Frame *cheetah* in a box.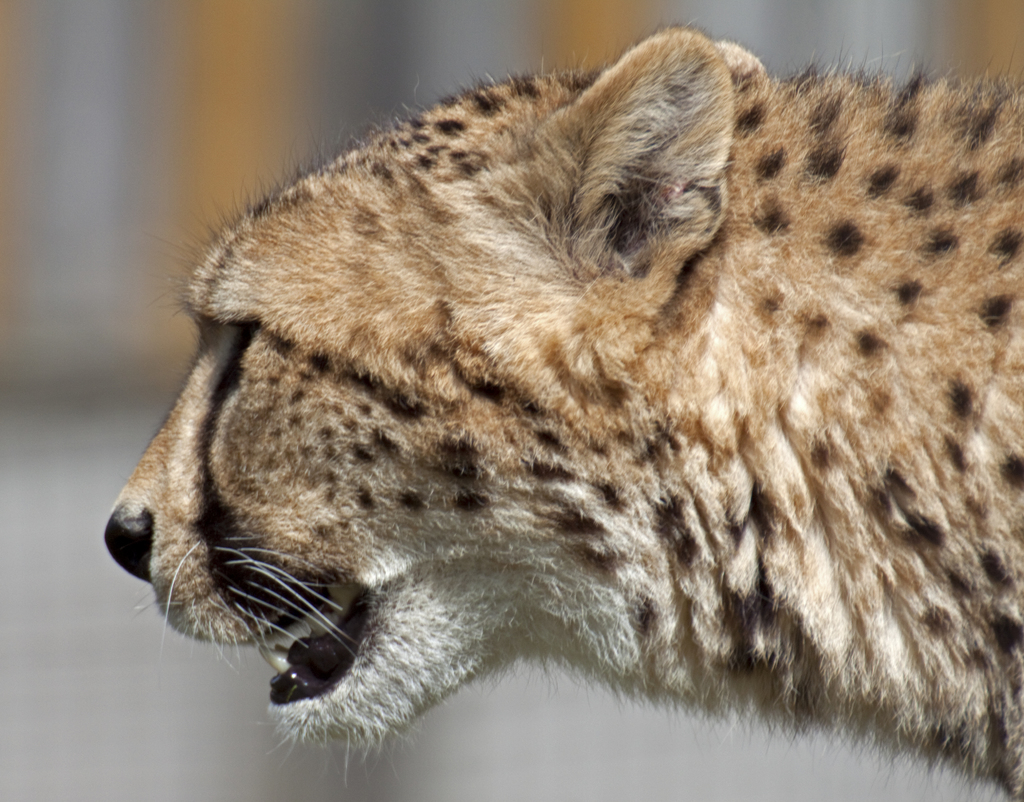
l=104, t=20, r=1023, b=801.
